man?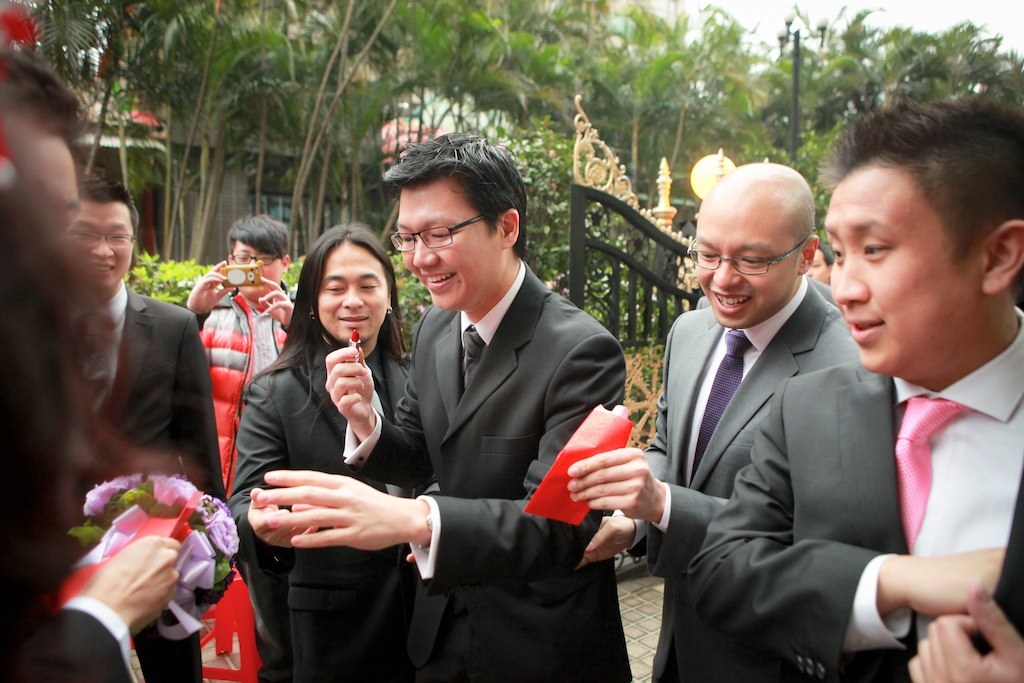
left=72, top=176, right=235, bottom=682
